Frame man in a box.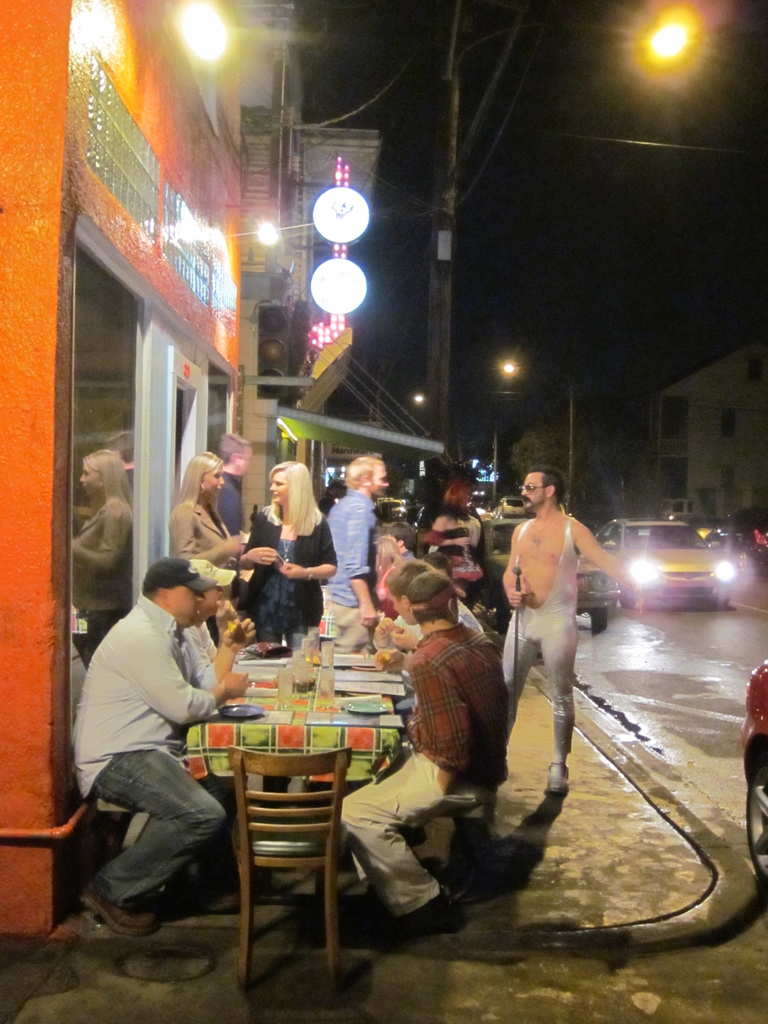
374,554,482,646.
